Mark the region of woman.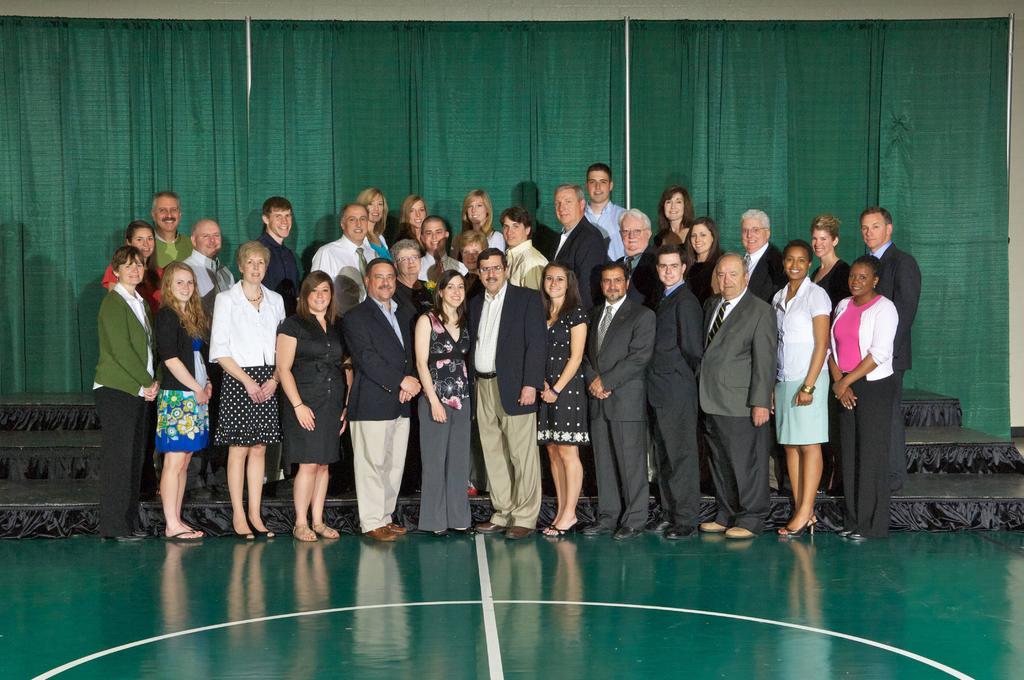
Region: <box>767,241,836,540</box>.
